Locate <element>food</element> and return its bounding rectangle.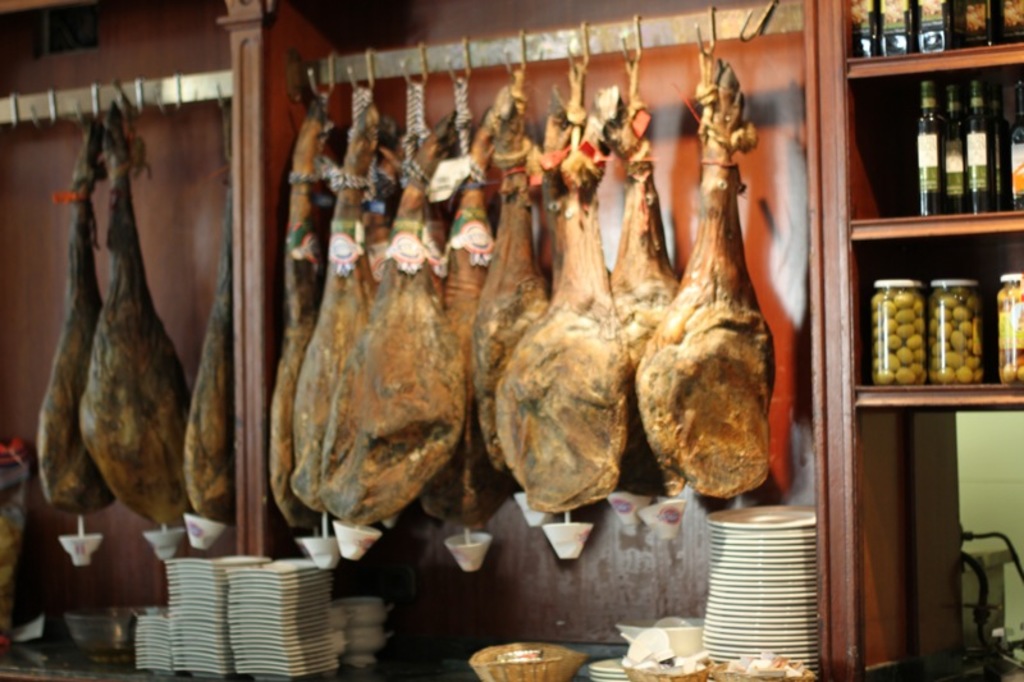
<bbox>73, 100, 191, 530</bbox>.
